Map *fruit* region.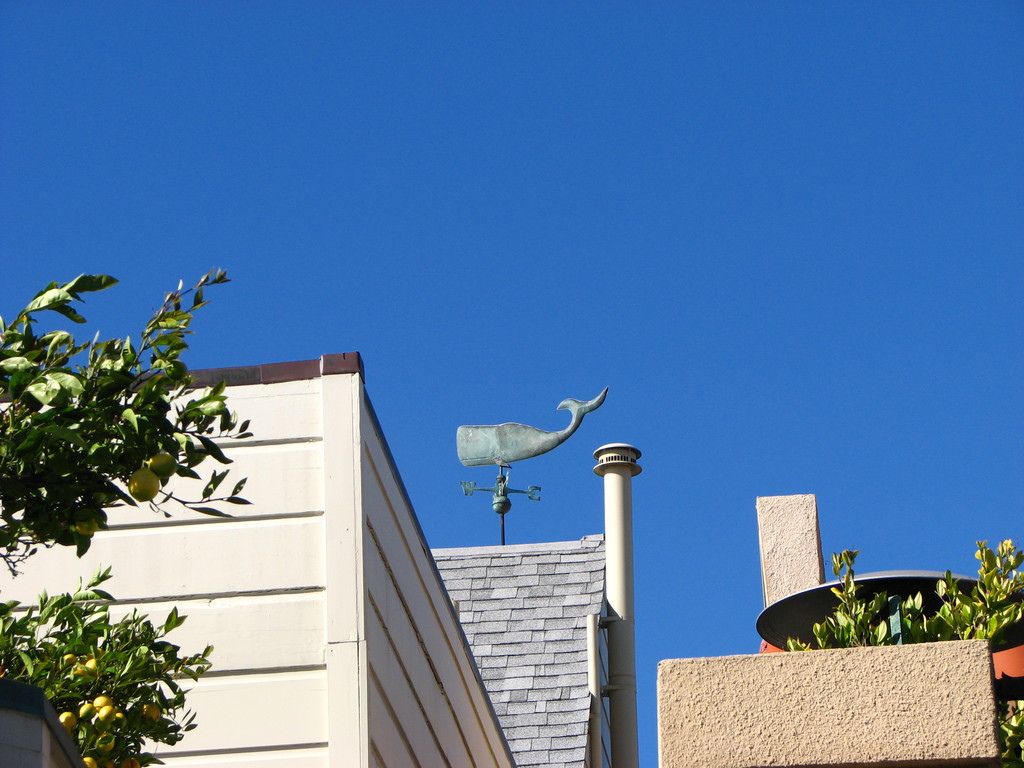
Mapped to (145, 452, 179, 481).
